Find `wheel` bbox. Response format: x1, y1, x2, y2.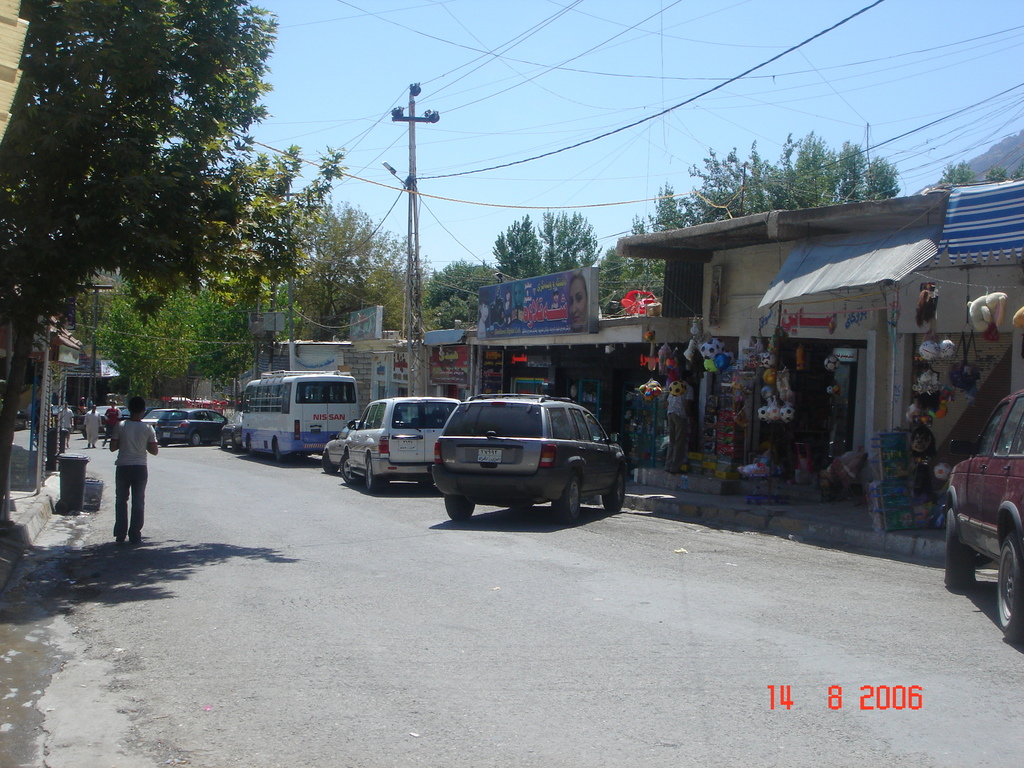
189, 431, 198, 444.
